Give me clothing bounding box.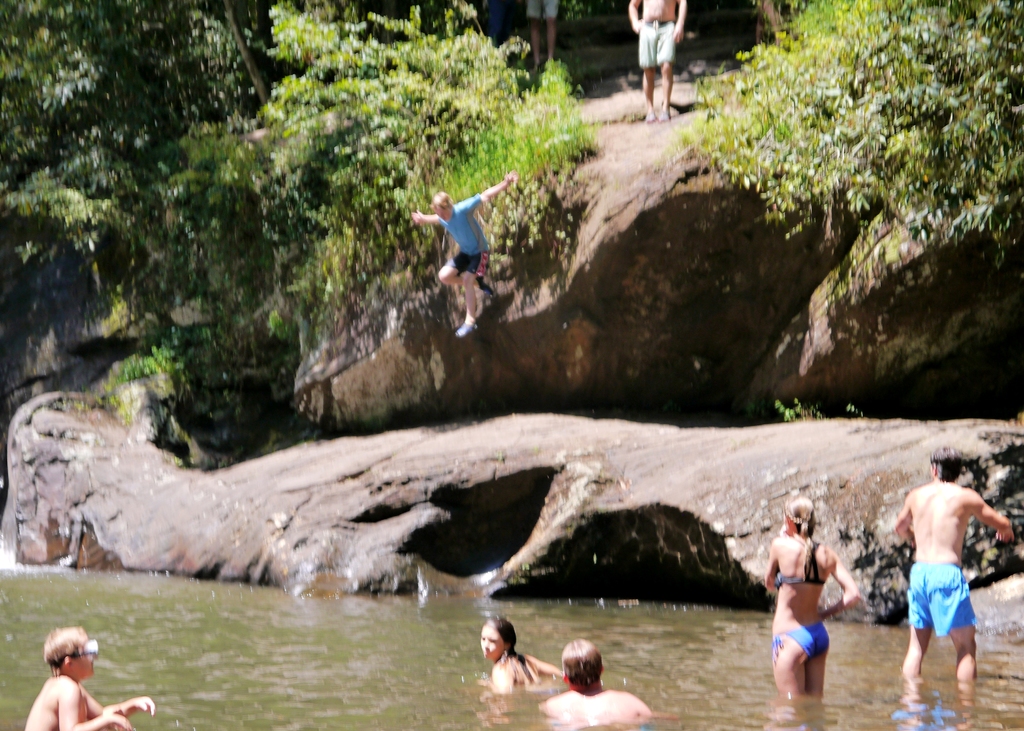
[x1=636, y1=17, x2=680, y2=71].
